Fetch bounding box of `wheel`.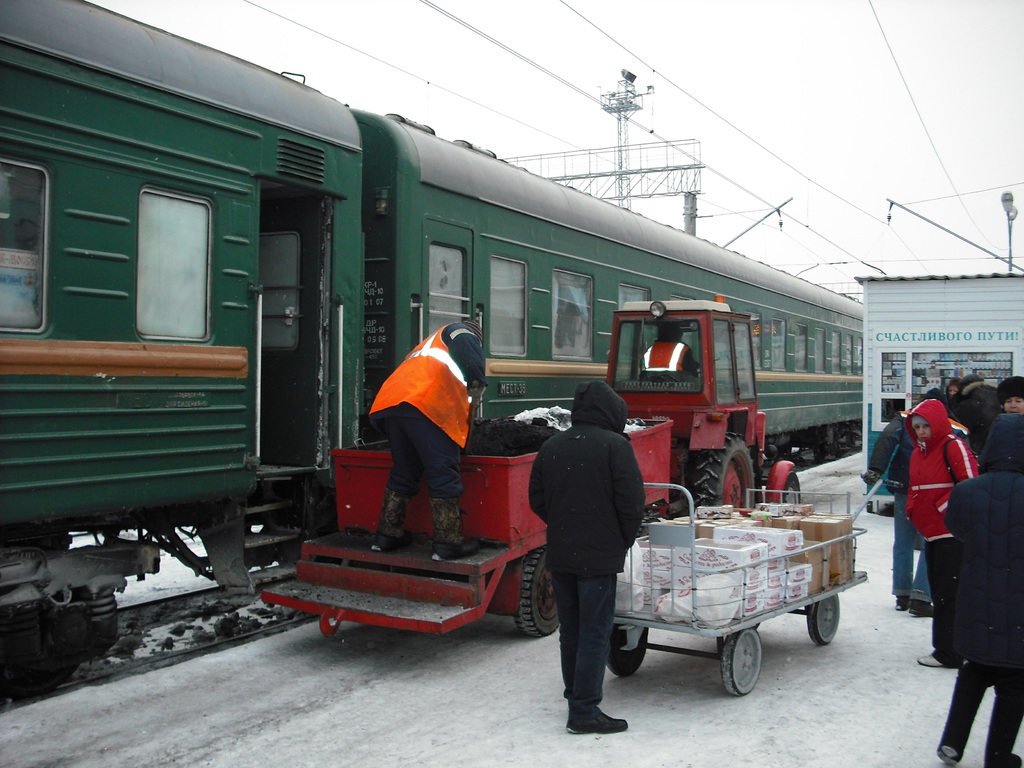
Bbox: [783,470,801,504].
